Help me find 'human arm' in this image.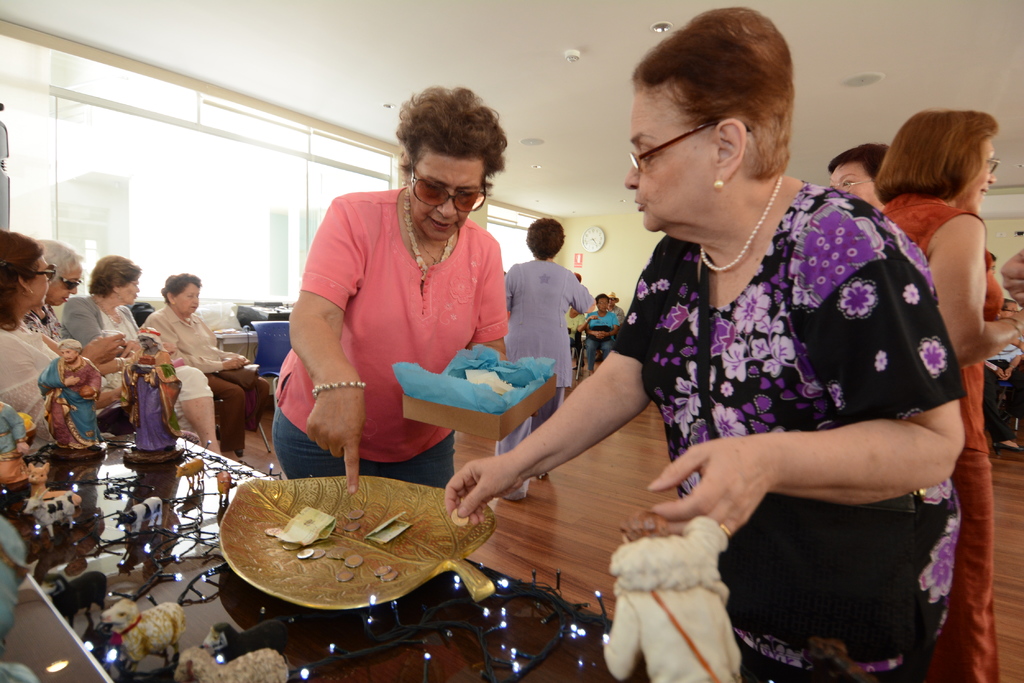
Found it: 604 311 622 340.
